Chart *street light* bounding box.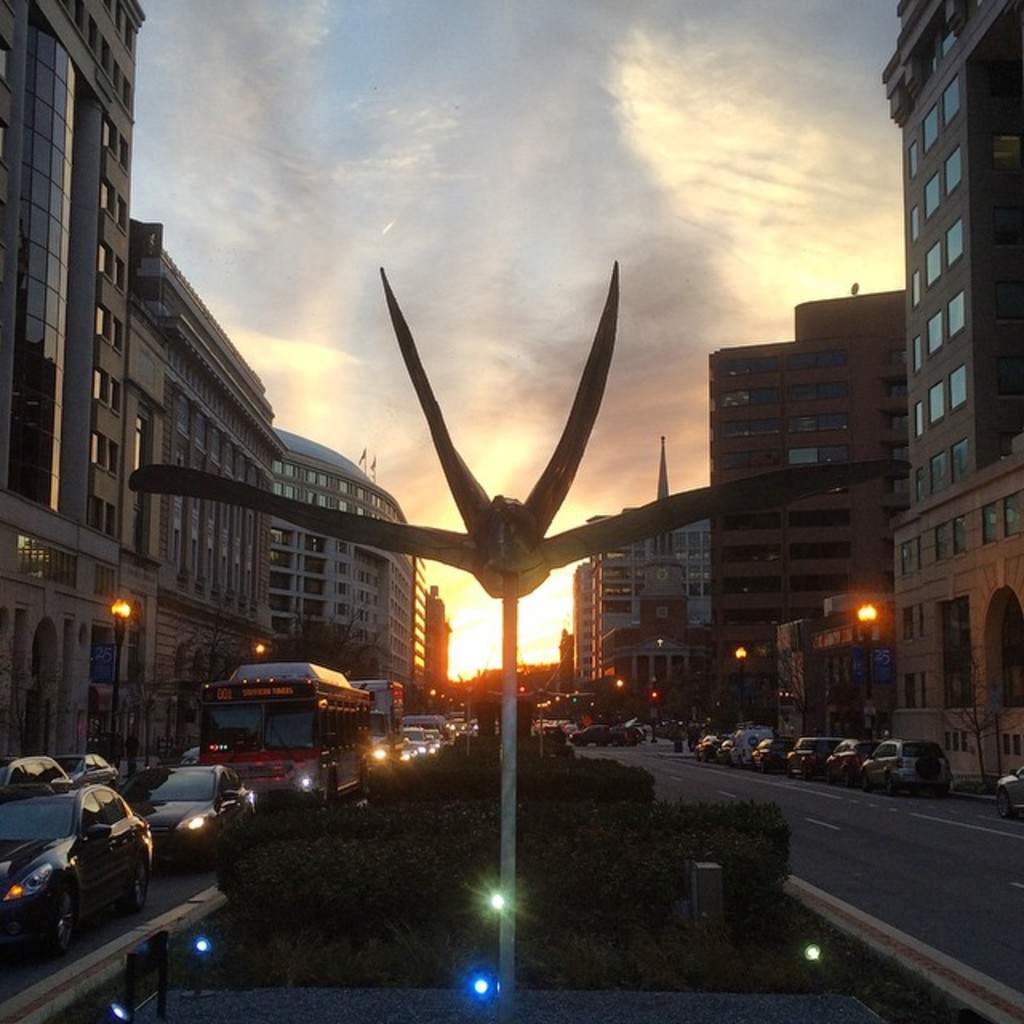
Charted: bbox=[565, 690, 573, 702].
